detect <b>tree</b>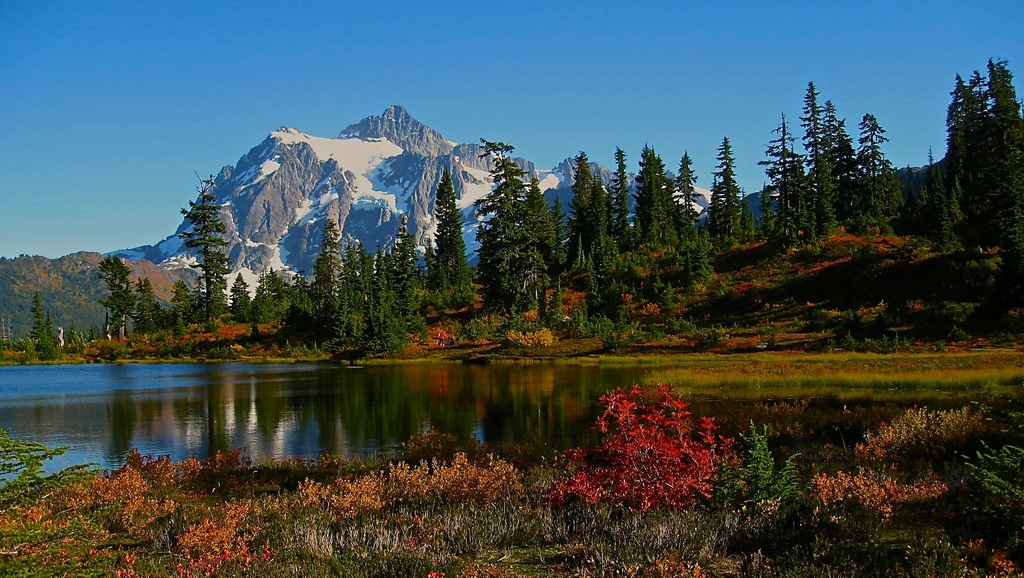
region(932, 65, 982, 239)
